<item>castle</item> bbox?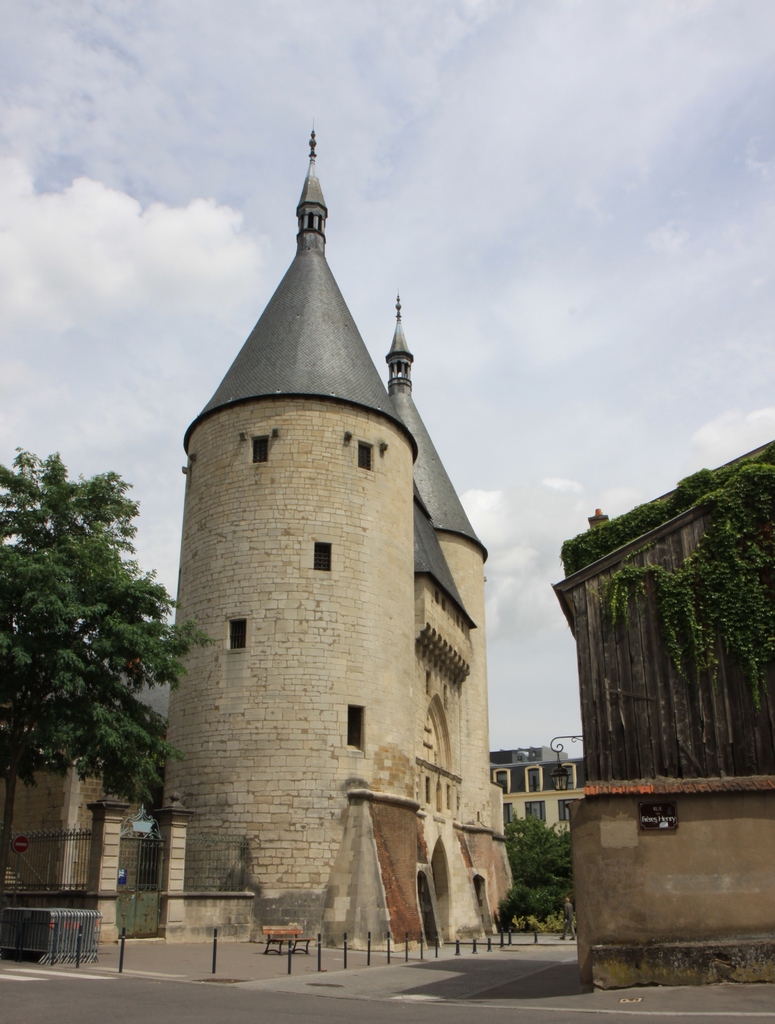
{"left": 0, "top": 732, "right": 150, "bottom": 913}
